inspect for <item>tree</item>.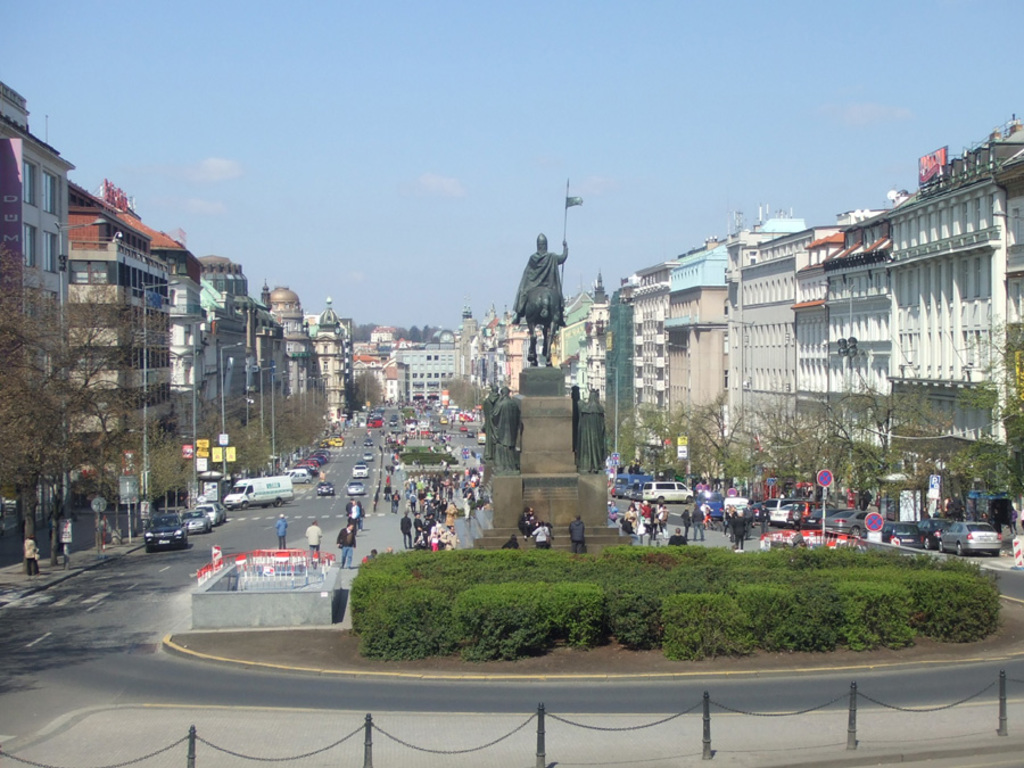
Inspection: bbox=(352, 371, 383, 408).
